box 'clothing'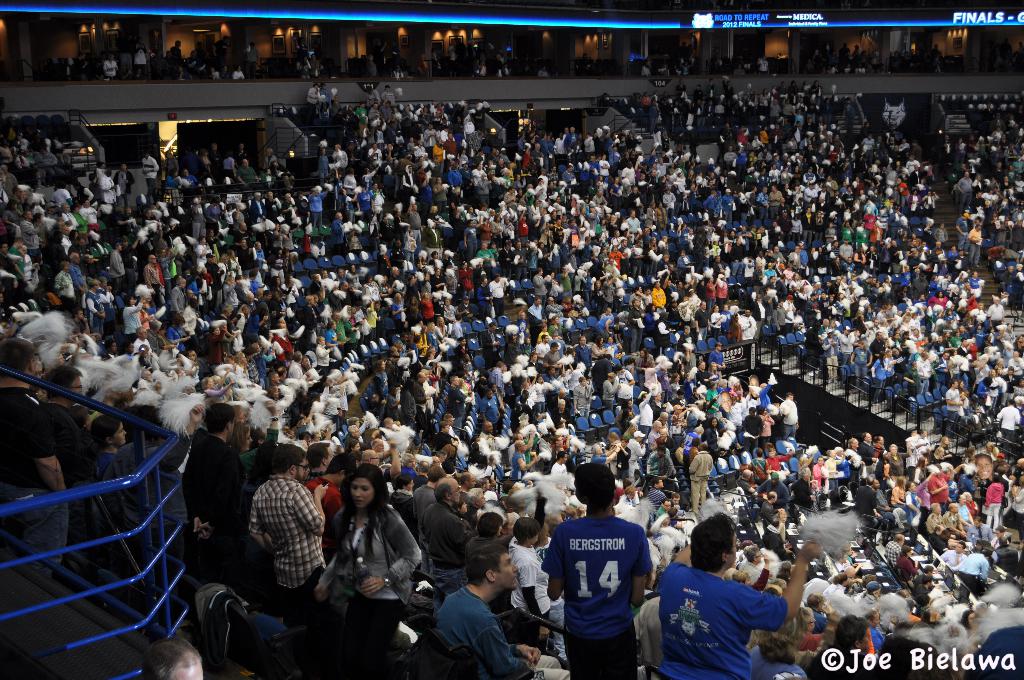
[left=640, top=365, right=654, bottom=393]
